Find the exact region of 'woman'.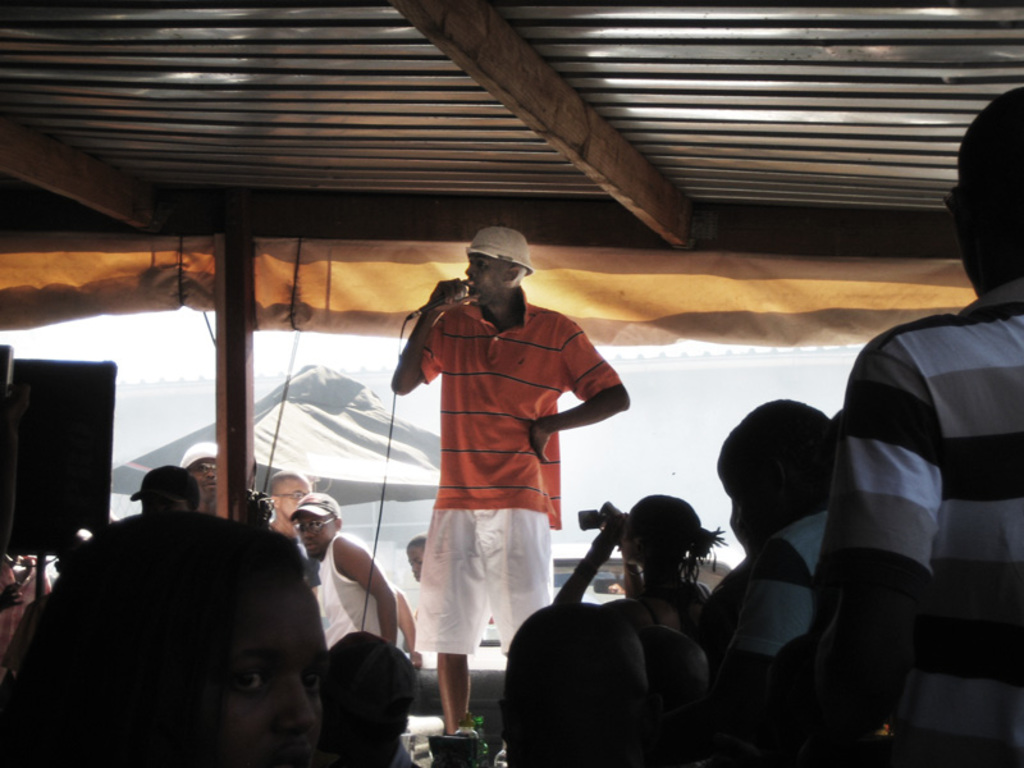
Exact region: 5 515 330 767.
